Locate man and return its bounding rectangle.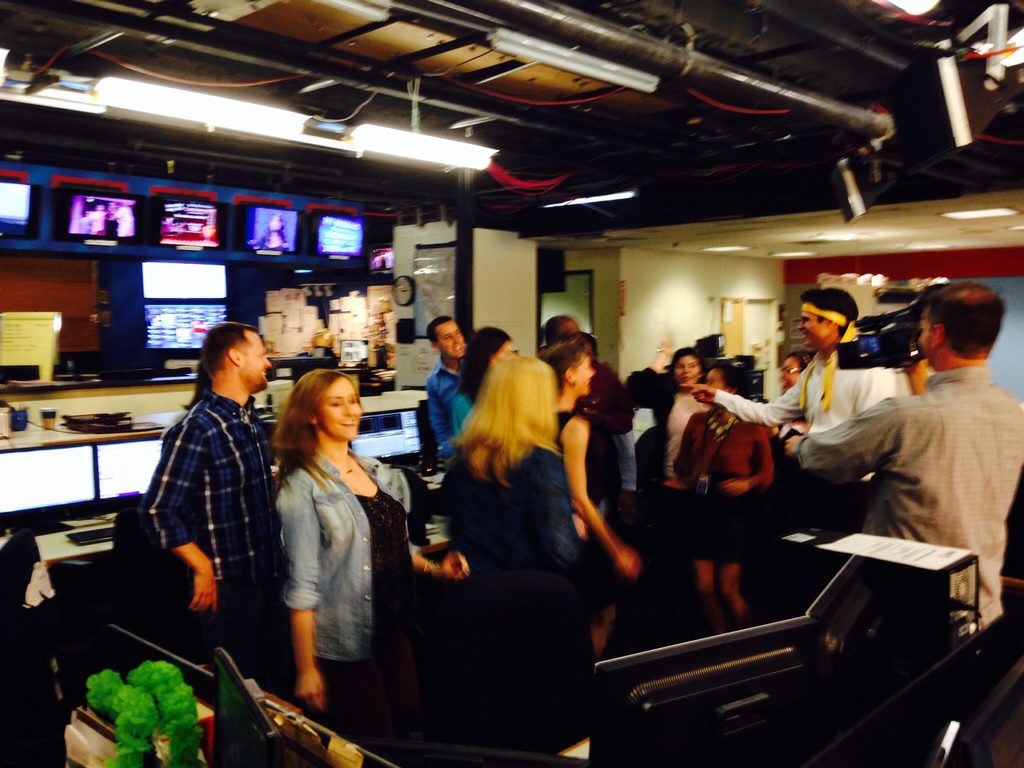
<region>140, 321, 311, 671</region>.
